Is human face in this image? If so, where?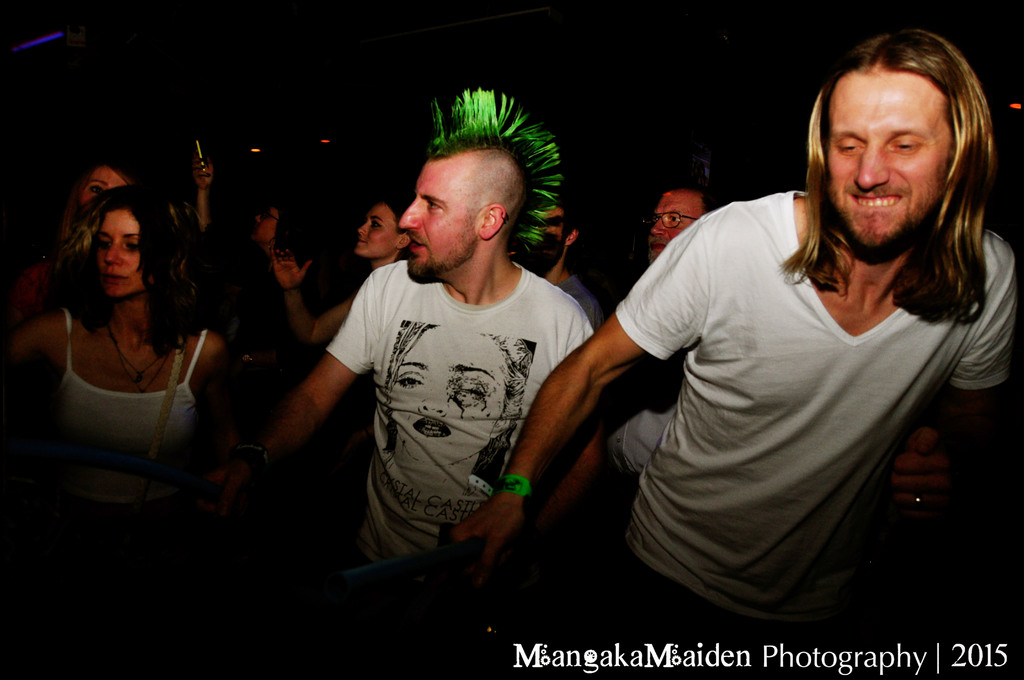
Yes, at (x1=823, y1=73, x2=950, y2=250).
